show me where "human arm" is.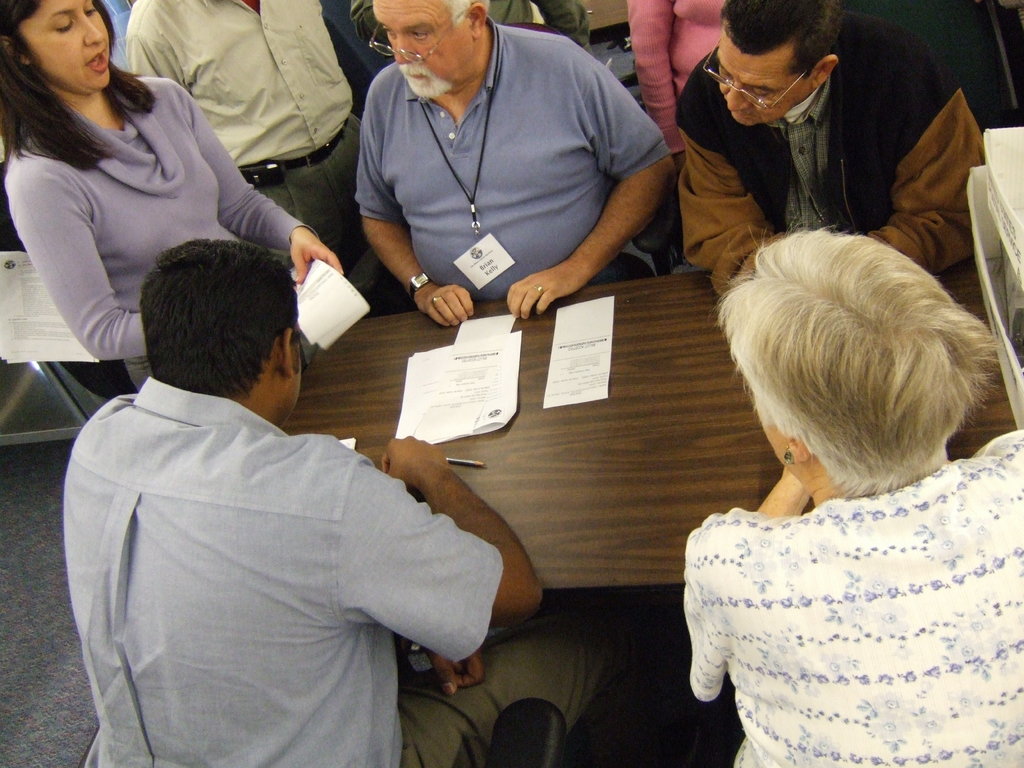
"human arm" is at box=[125, 28, 185, 84].
